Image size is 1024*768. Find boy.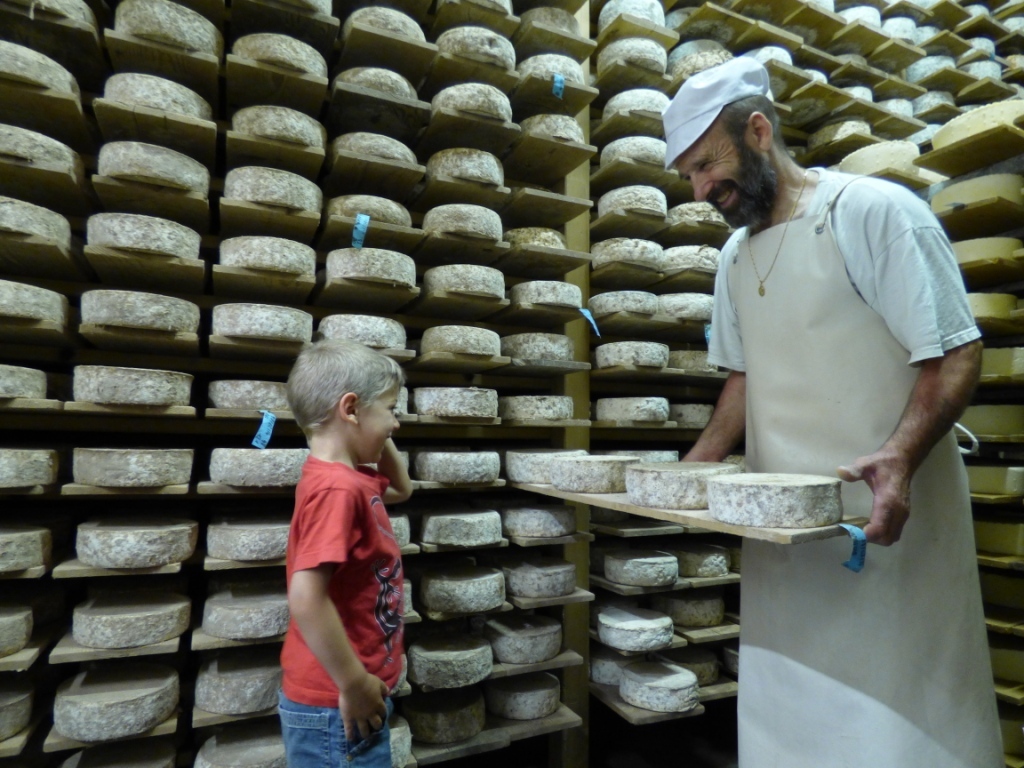
{"left": 242, "top": 319, "right": 405, "bottom": 764}.
